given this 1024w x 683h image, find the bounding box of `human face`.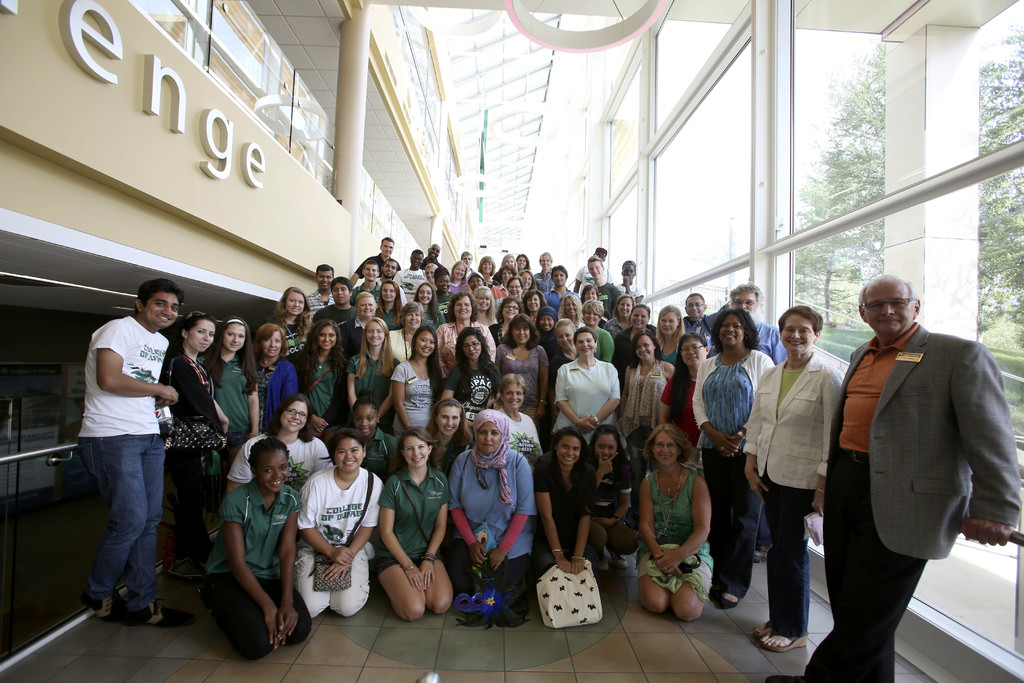
<bbox>414, 324, 436, 359</bbox>.
